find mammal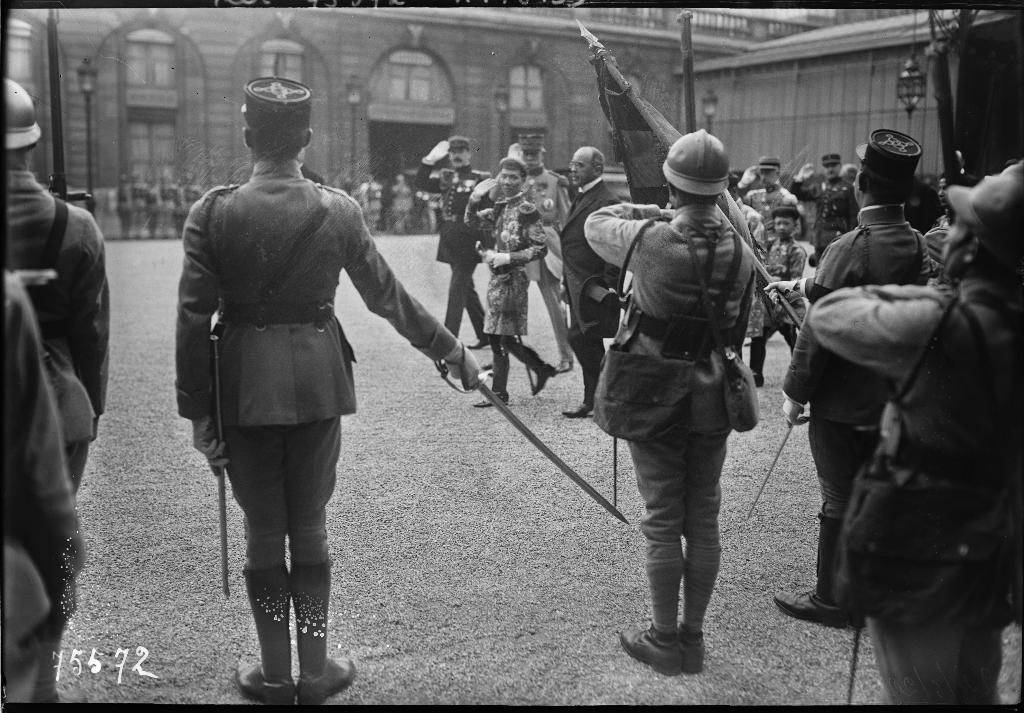
[554, 140, 625, 420]
